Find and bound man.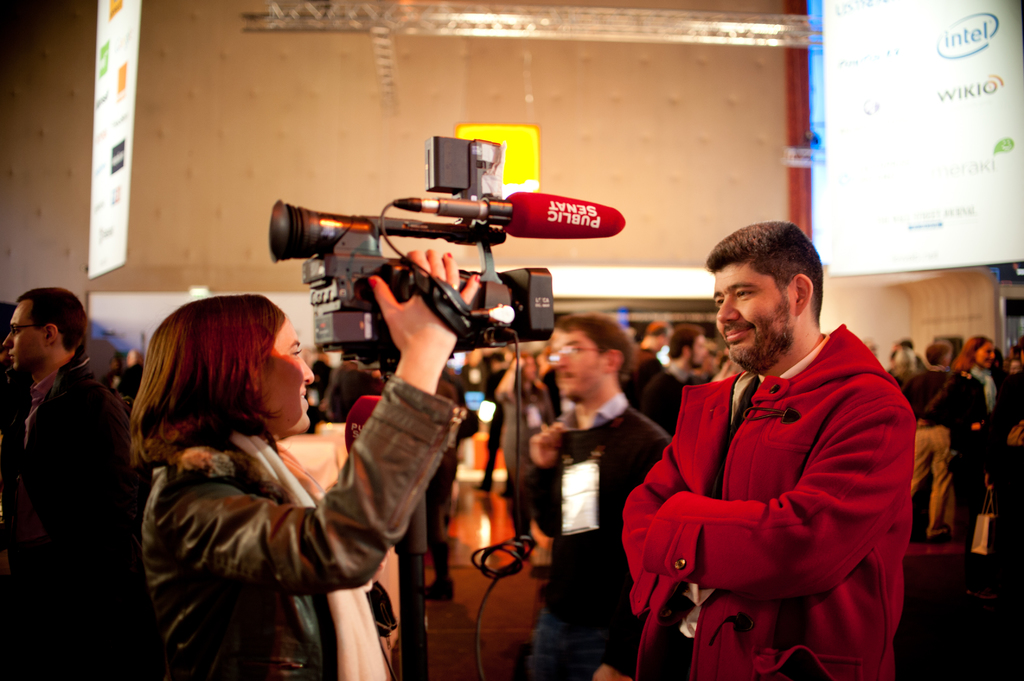
Bound: region(626, 212, 929, 668).
